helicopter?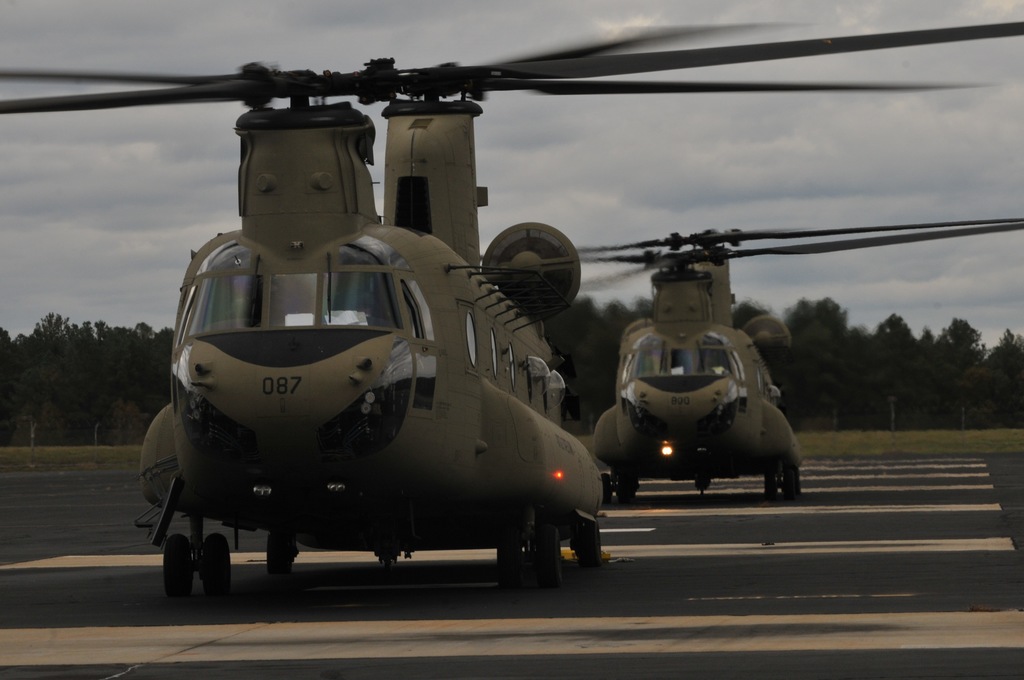
detection(25, 14, 847, 607)
